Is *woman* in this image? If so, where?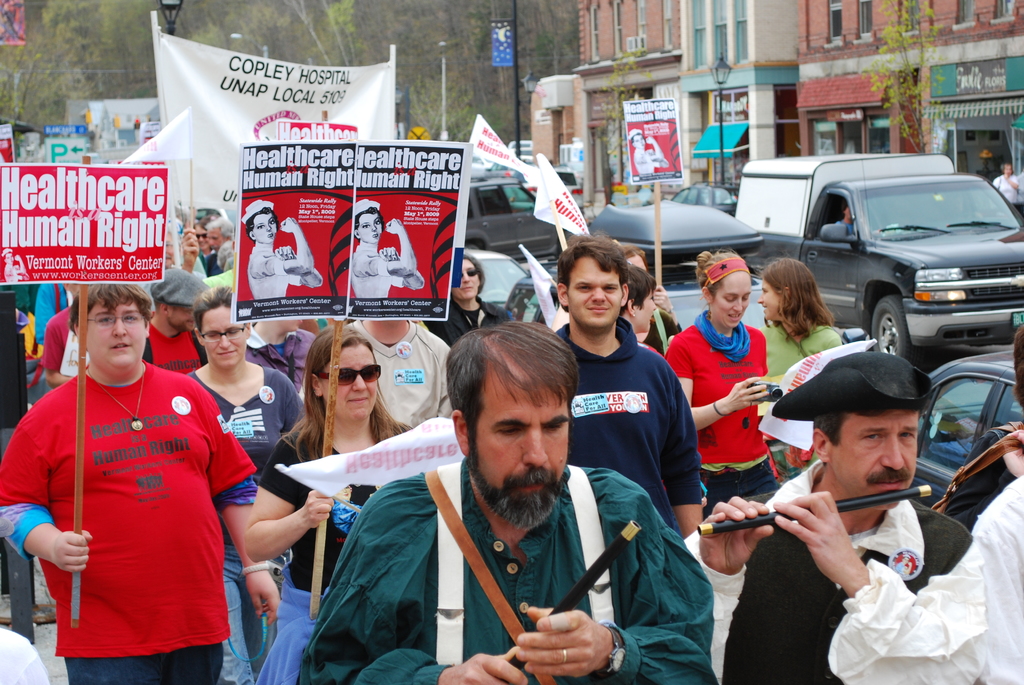
Yes, at box=[417, 245, 515, 347].
